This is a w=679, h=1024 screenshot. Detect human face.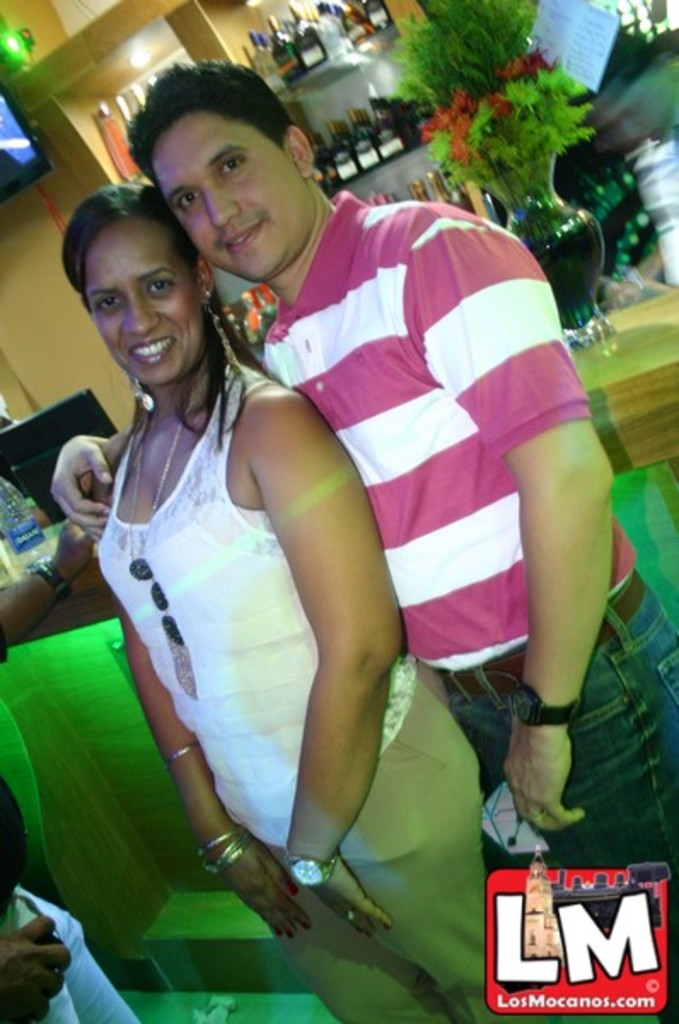
(x1=90, y1=236, x2=205, y2=382).
